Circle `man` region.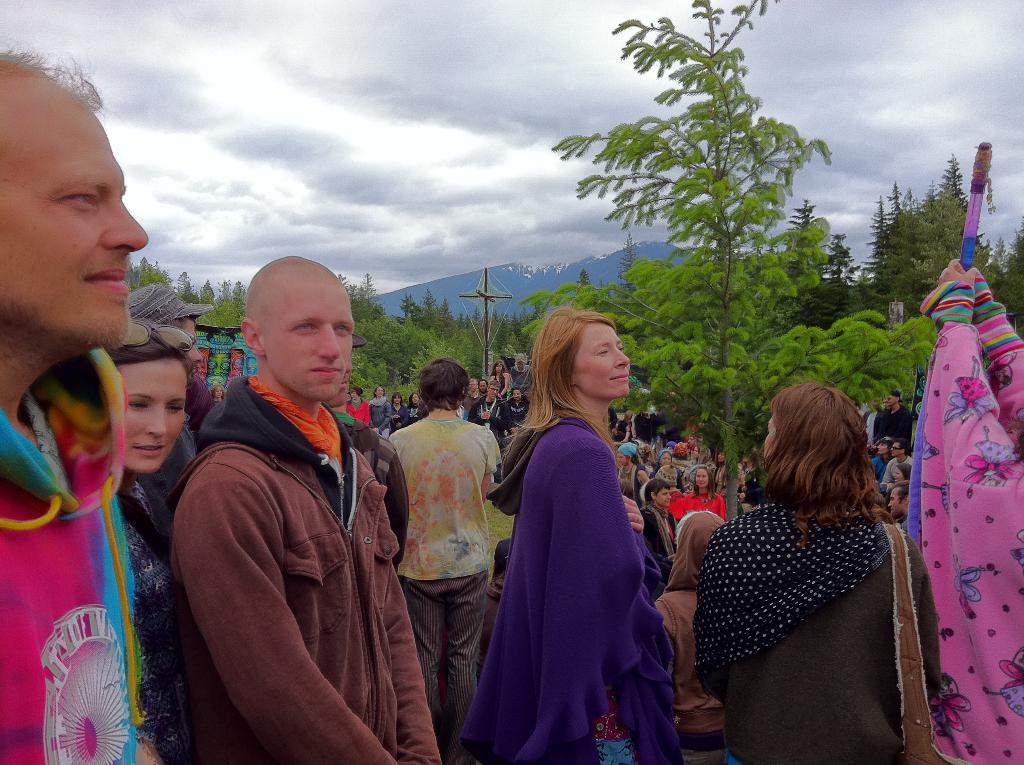
Region: {"x1": 168, "y1": 239, "x2": 426, "y2": 764}.
